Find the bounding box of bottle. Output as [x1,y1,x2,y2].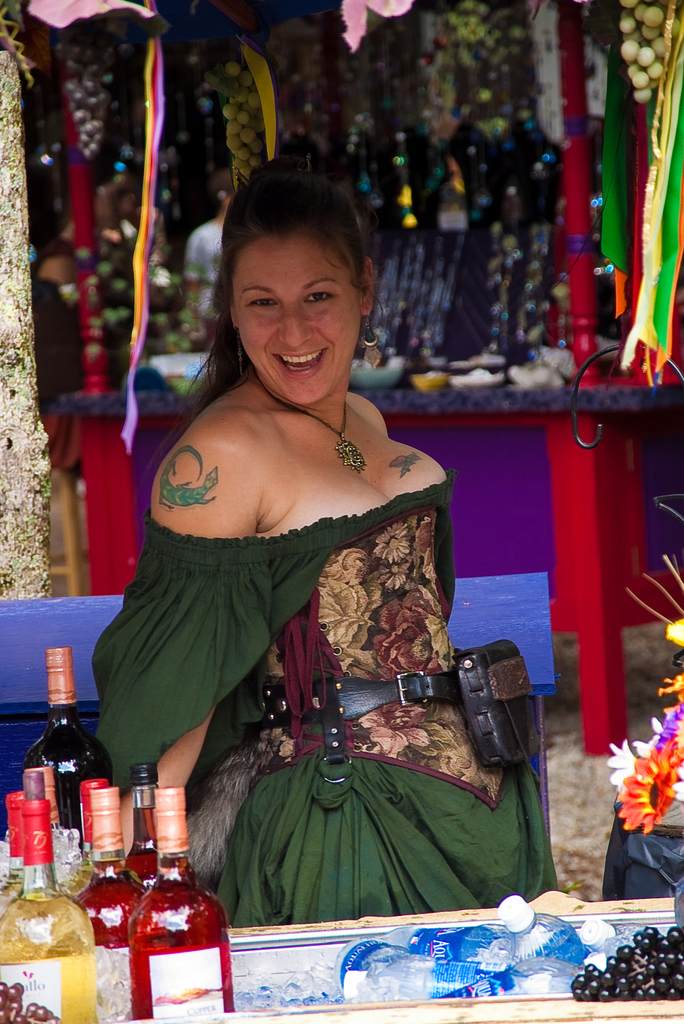
[0,801,86,1023].
